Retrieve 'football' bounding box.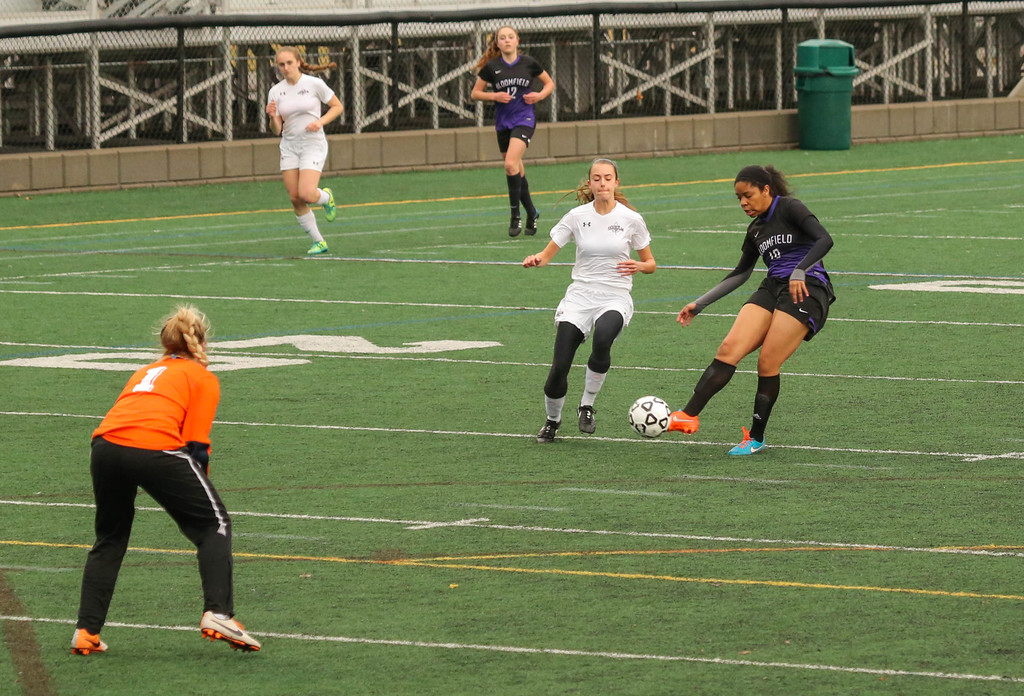
Bounding box: [left=627, top=394, right=675, bottom=441].
